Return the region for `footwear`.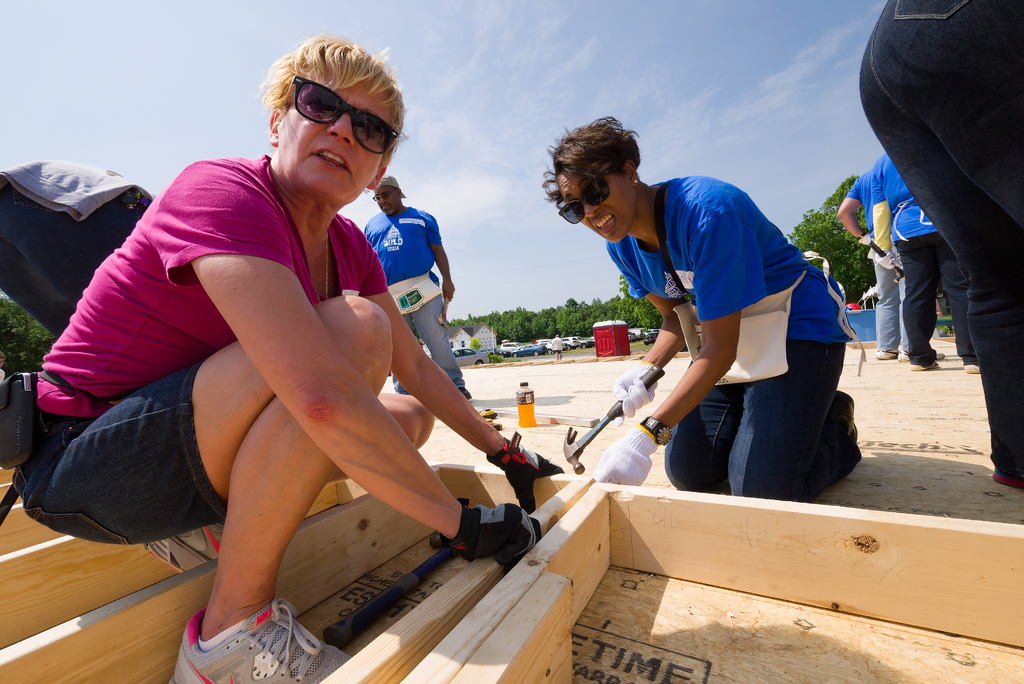
(141,519,226,571).
